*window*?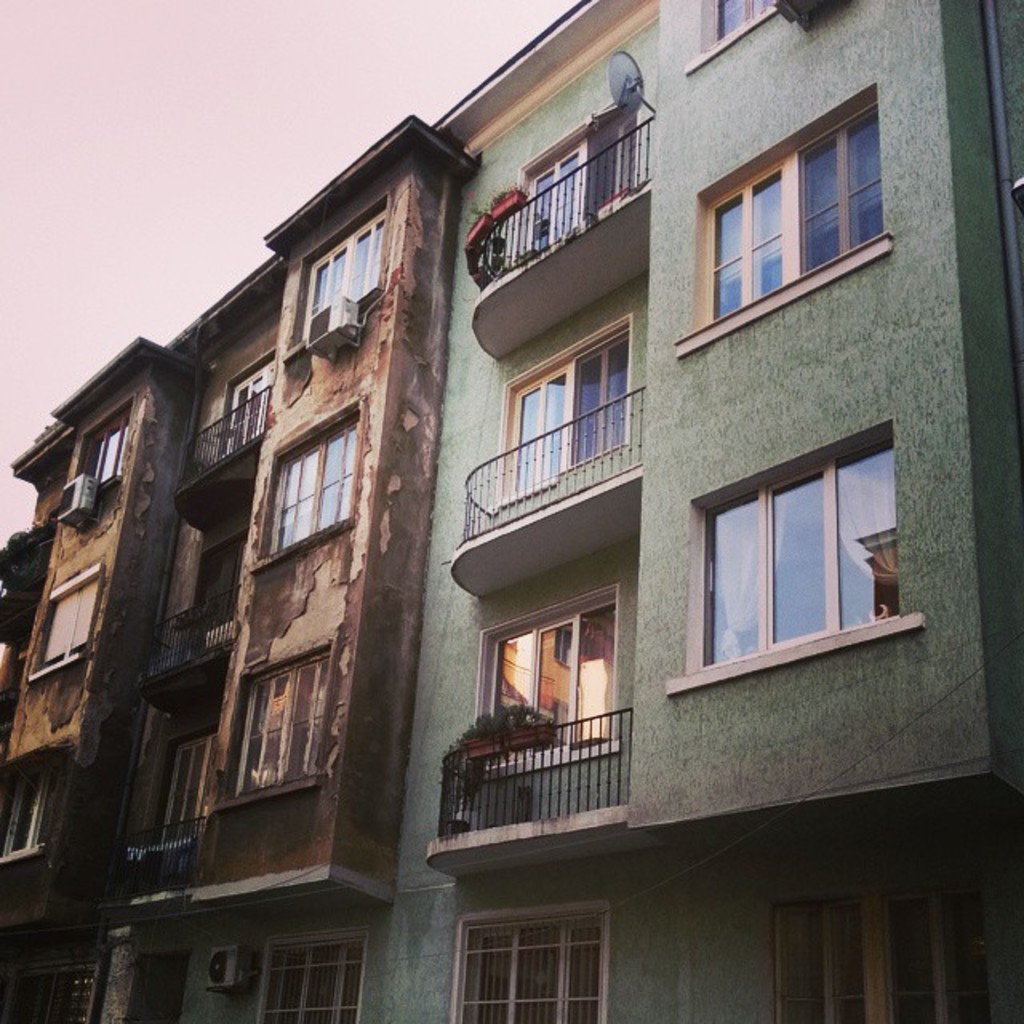
left=472, top=581, right=622, bottom=774
